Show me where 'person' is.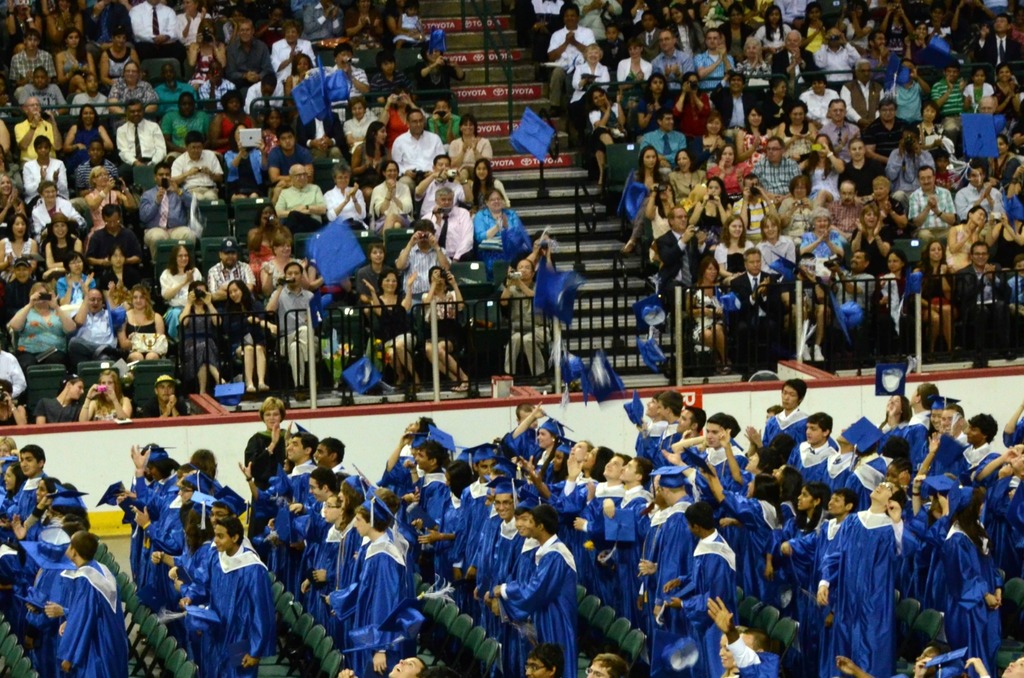
'person' is at bbox(845, 205, 884, 266).
